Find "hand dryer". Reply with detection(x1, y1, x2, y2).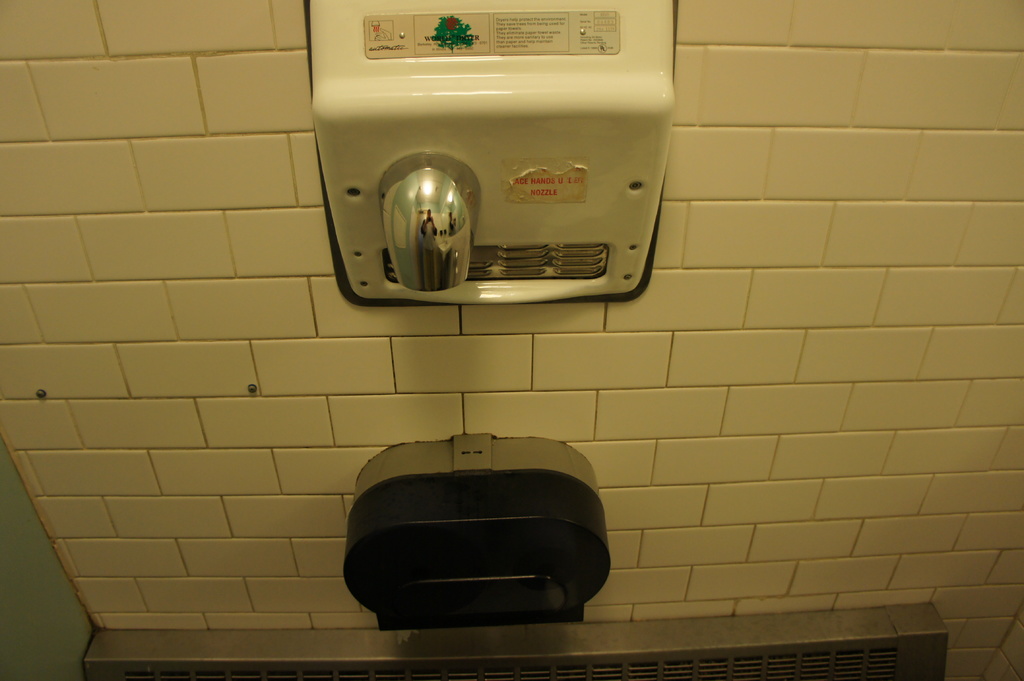
detection(300, 0, 679, 321).
